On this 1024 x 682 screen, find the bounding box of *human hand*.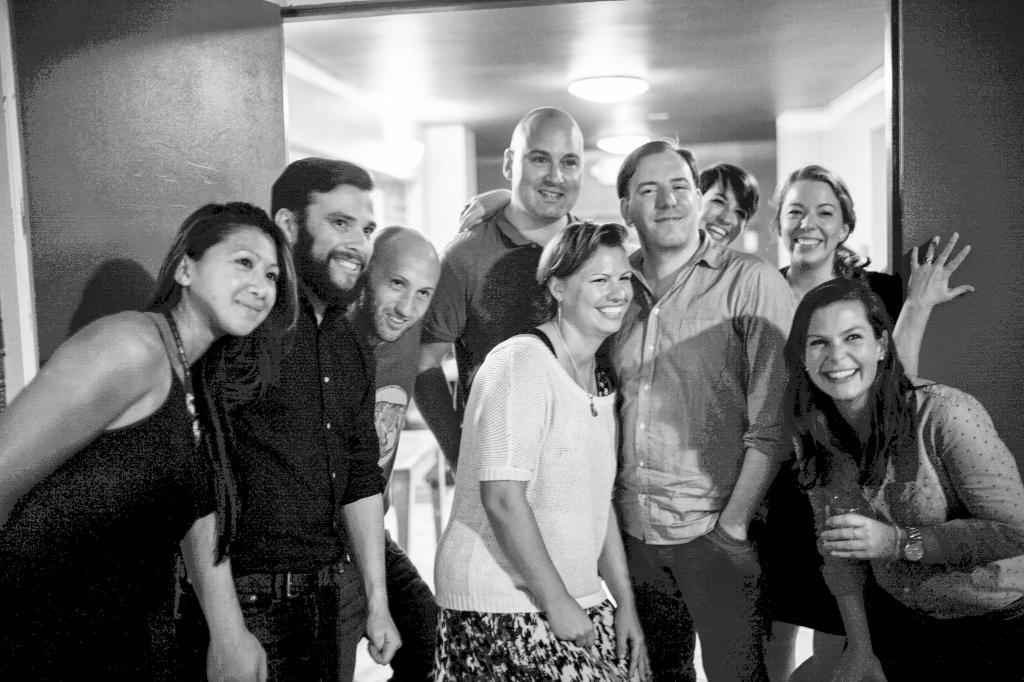
Bounding box: {"x1": 205, "y1": 628, "x2": 271, "y2": 681}.
